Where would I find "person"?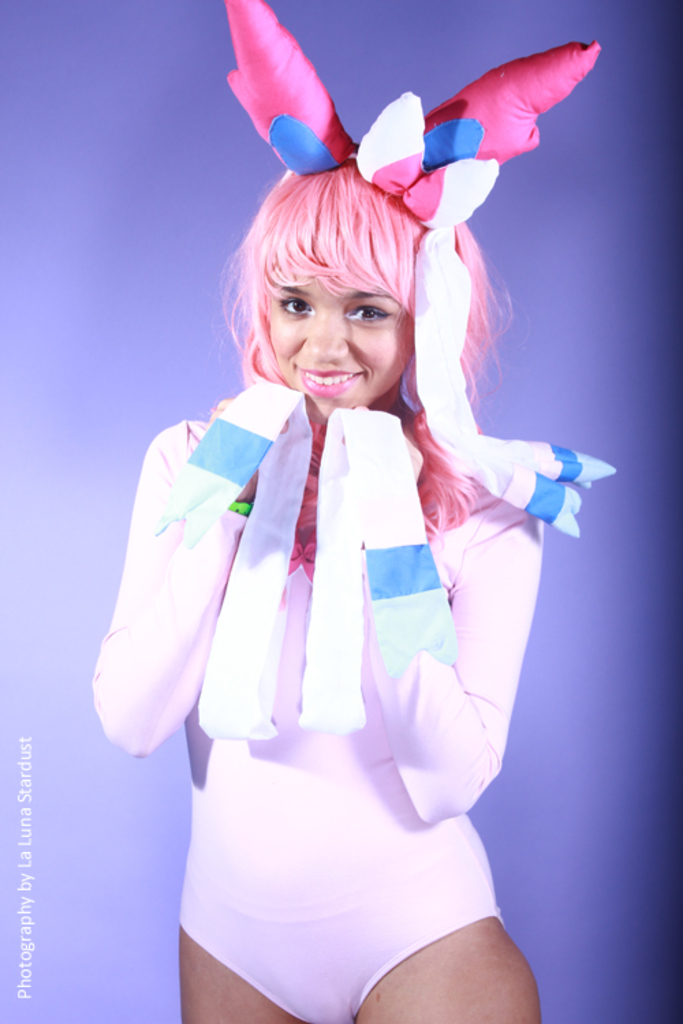
At {"x1": 98, "y1": 0, "x2": 601, "y2": 1023}.
